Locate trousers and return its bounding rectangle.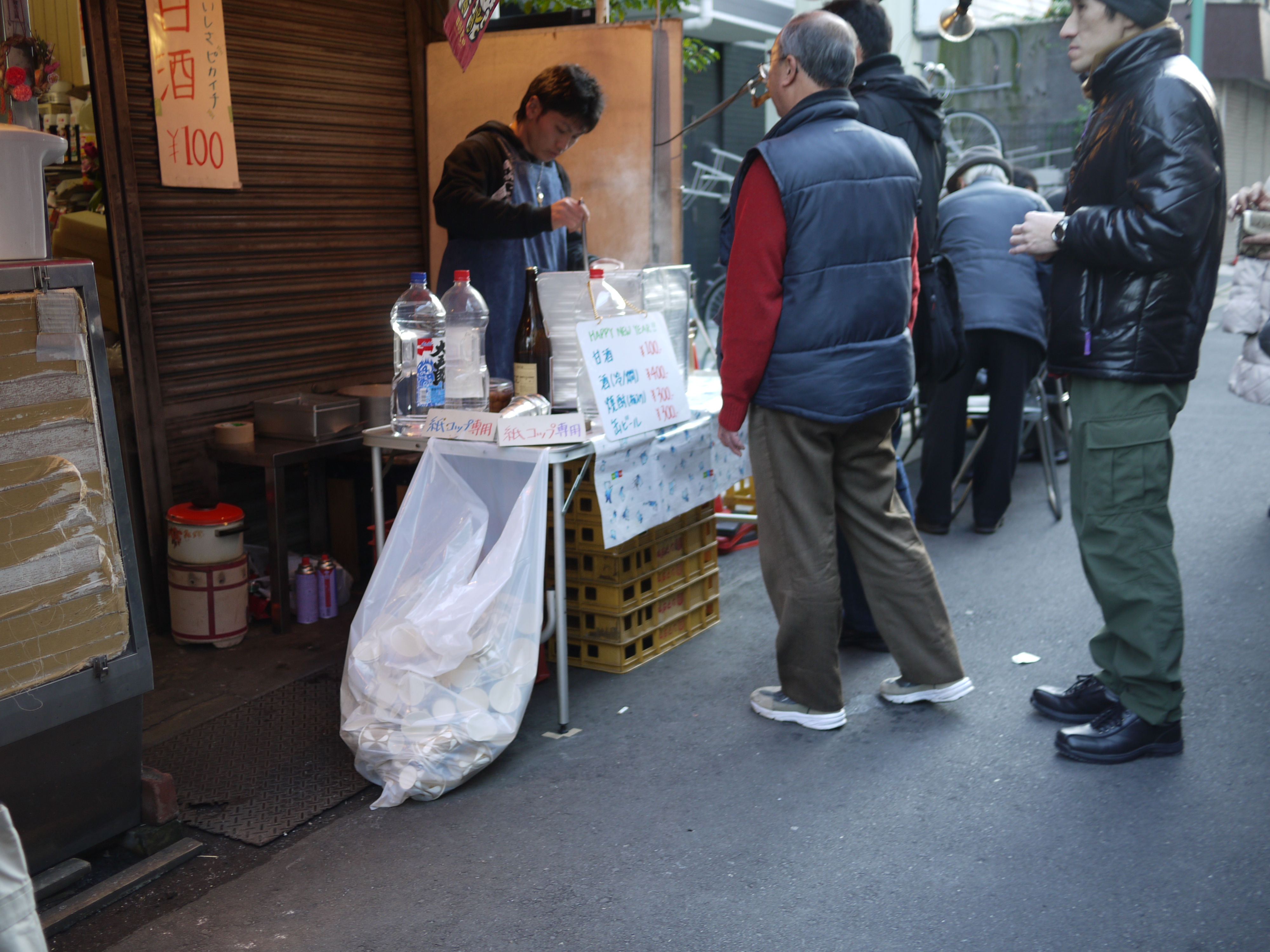
{"x1": 239, "y1": 122, "x2": 303, "y2": 220}.
